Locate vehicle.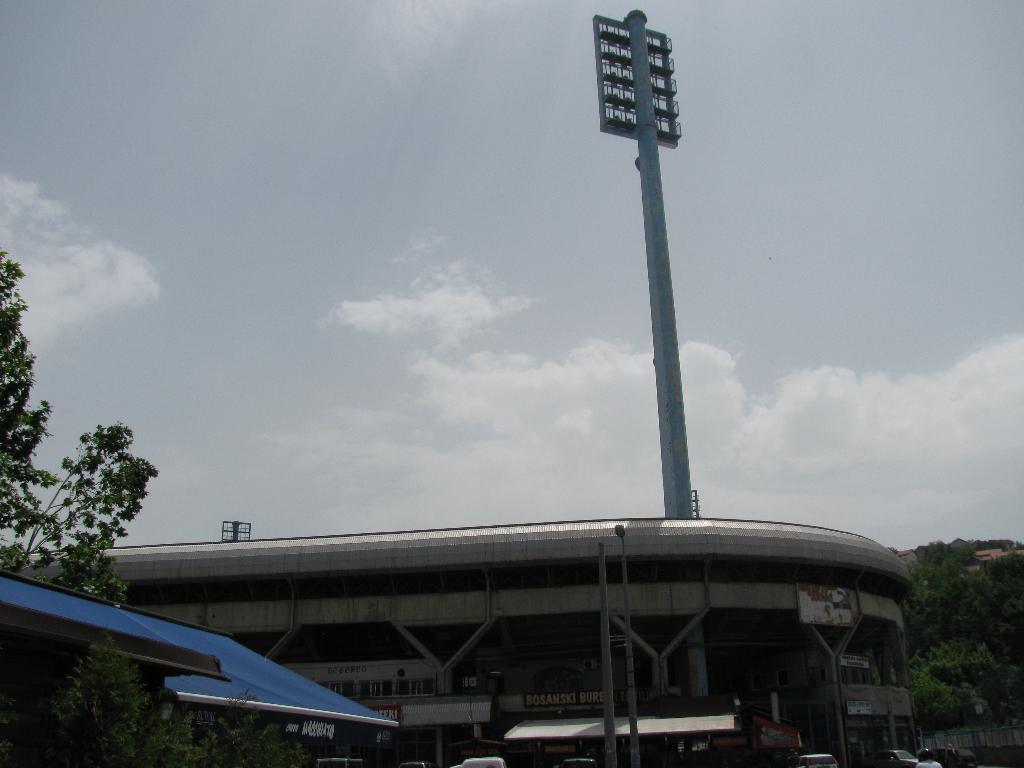
Bounding box: rect(308, 757, 361, 767).
